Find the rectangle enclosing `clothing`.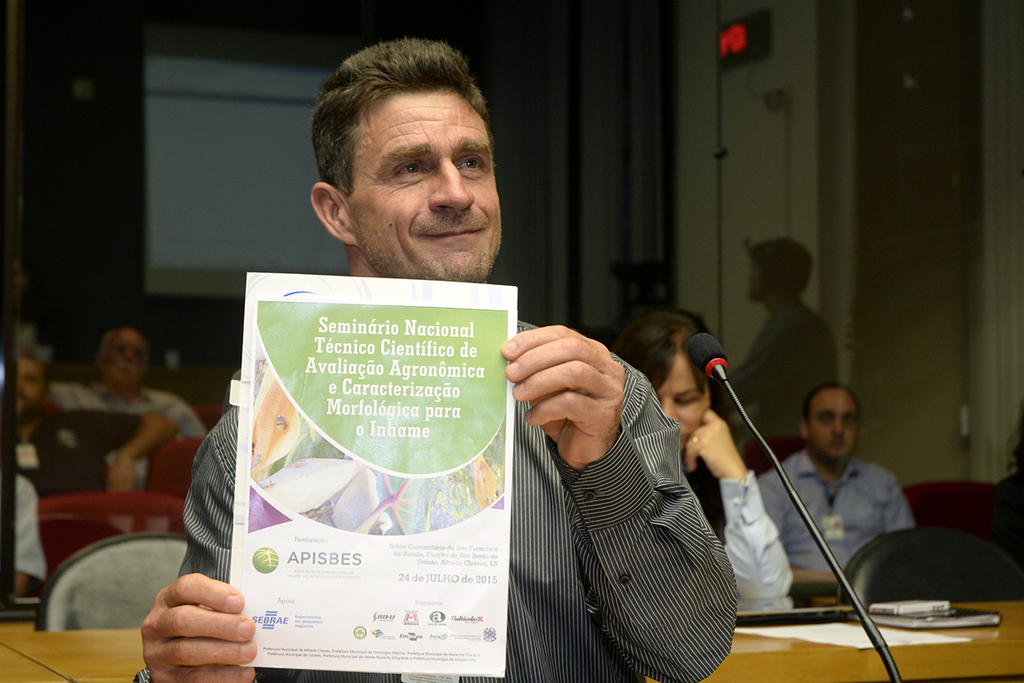
bbox=(51, 377, 210, 488).
